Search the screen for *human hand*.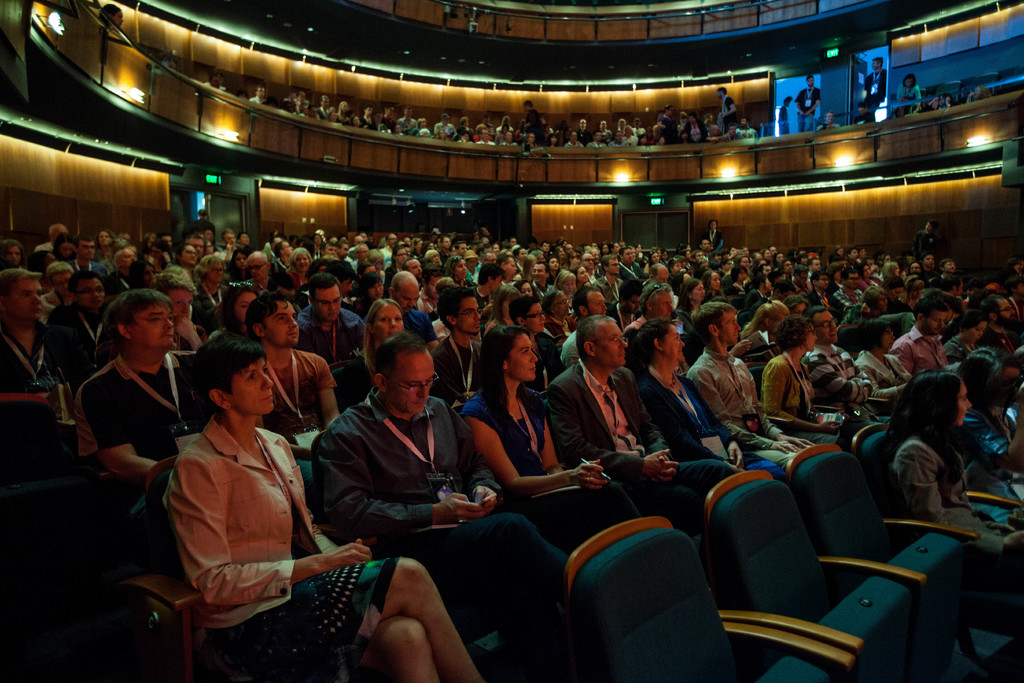
Found at box(799, 110, 805, 120).
